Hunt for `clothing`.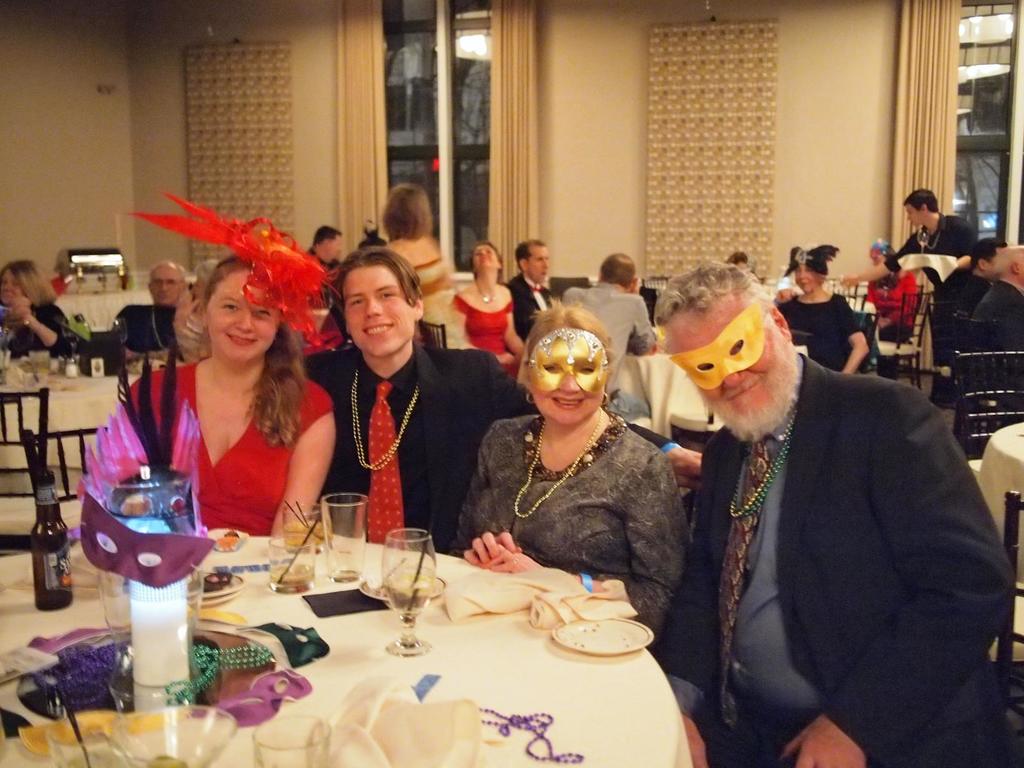
Hunted down at 307/347/528/563.
